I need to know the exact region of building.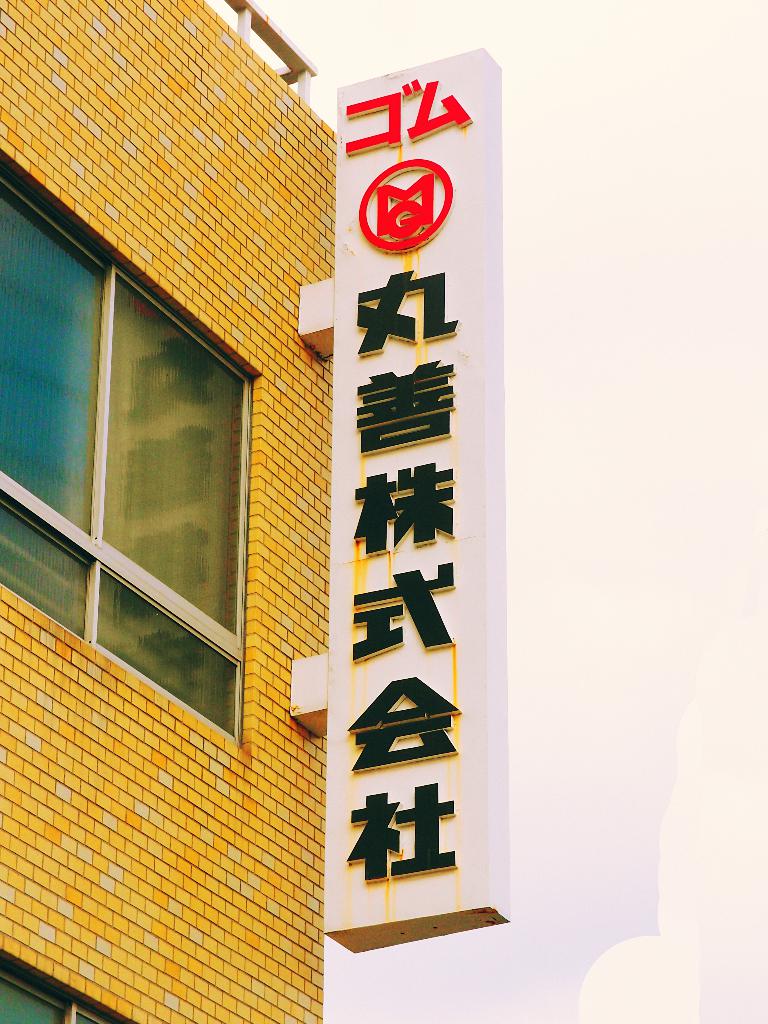
Region: [left=0, top=0, right=334, bottom=1023].
